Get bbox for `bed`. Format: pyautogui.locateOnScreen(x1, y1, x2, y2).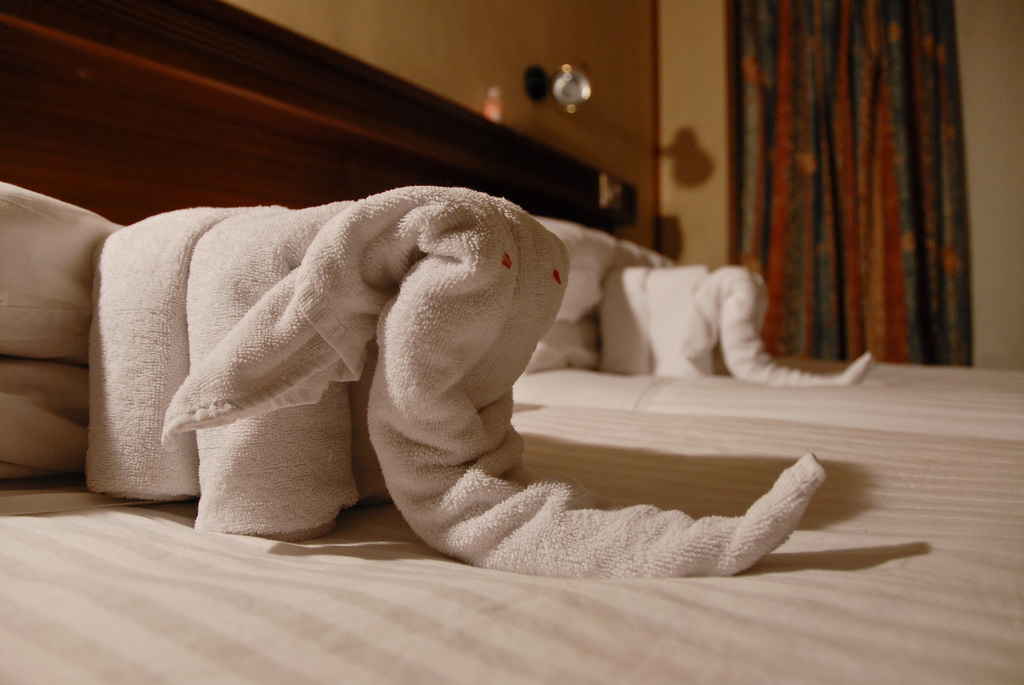
pyautogui.locateOnScreen(0, 0, 1023, 684).
